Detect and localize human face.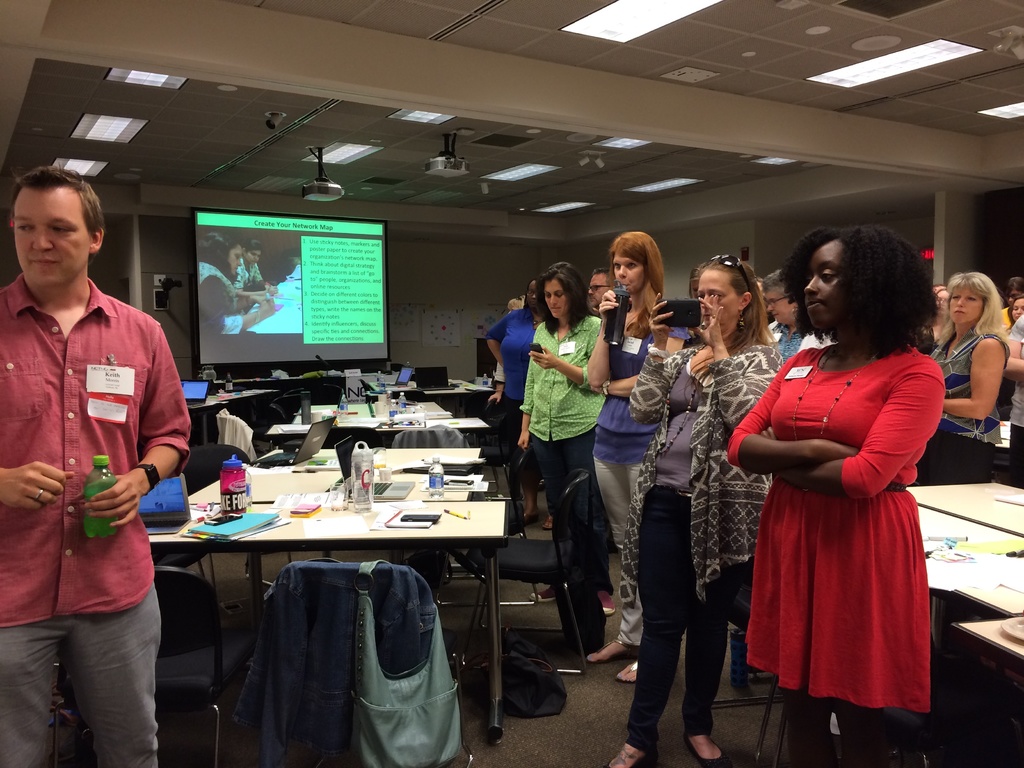
Localized at bbox(252, 248, 262, 264).
